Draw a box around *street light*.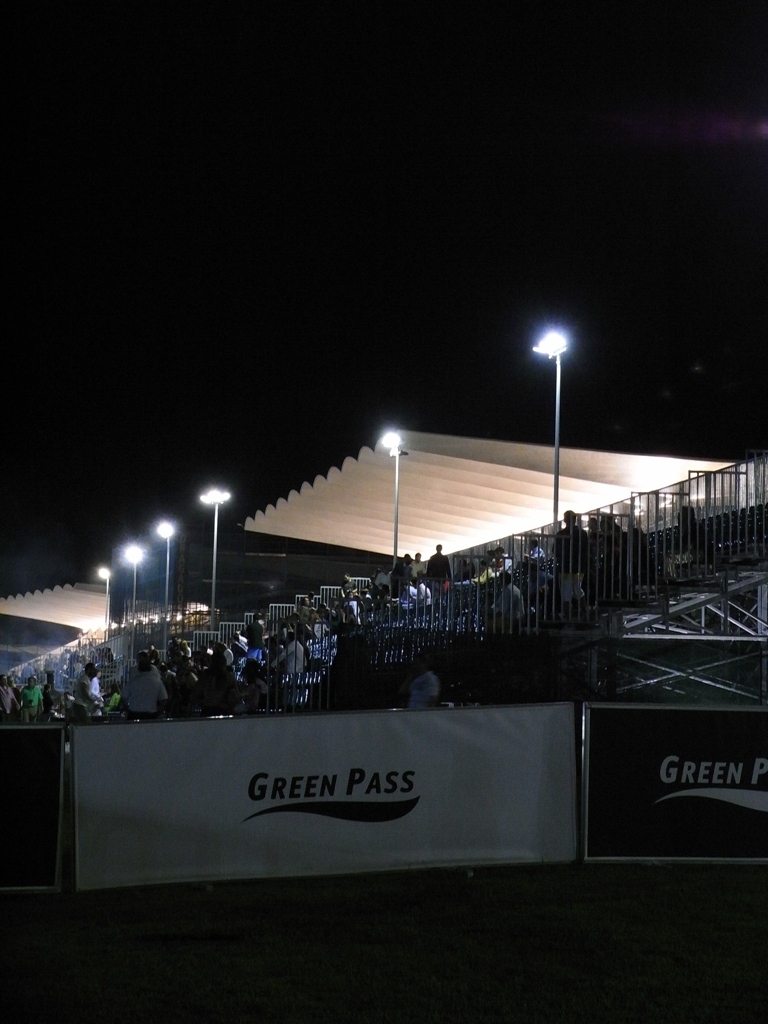
124:534:142:639.
